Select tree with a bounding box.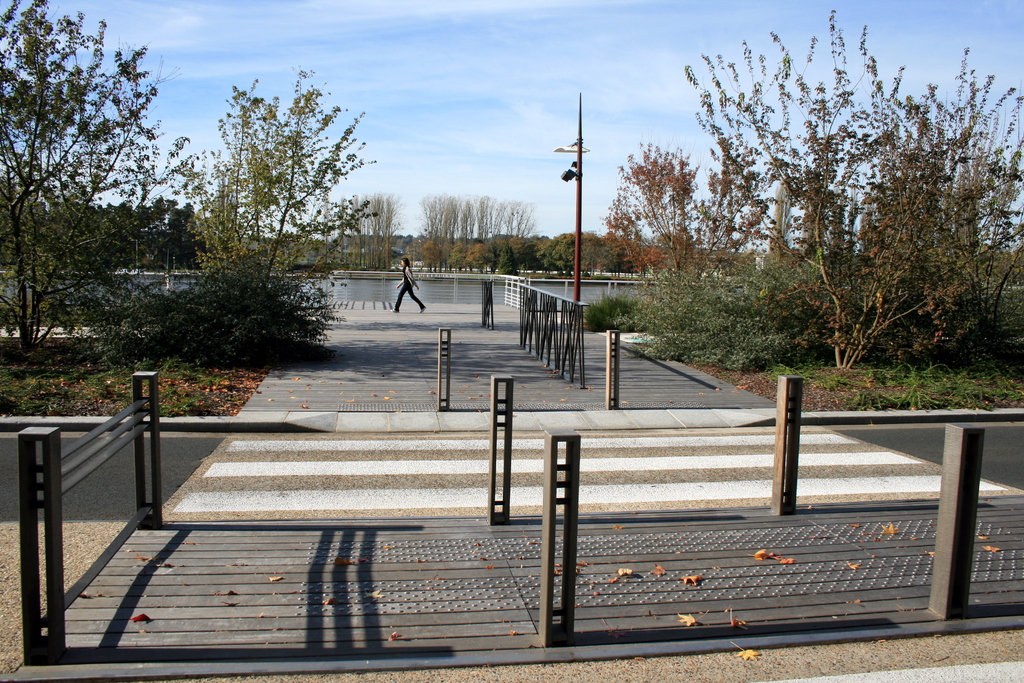
BBox(0, 0, 214, 350).
